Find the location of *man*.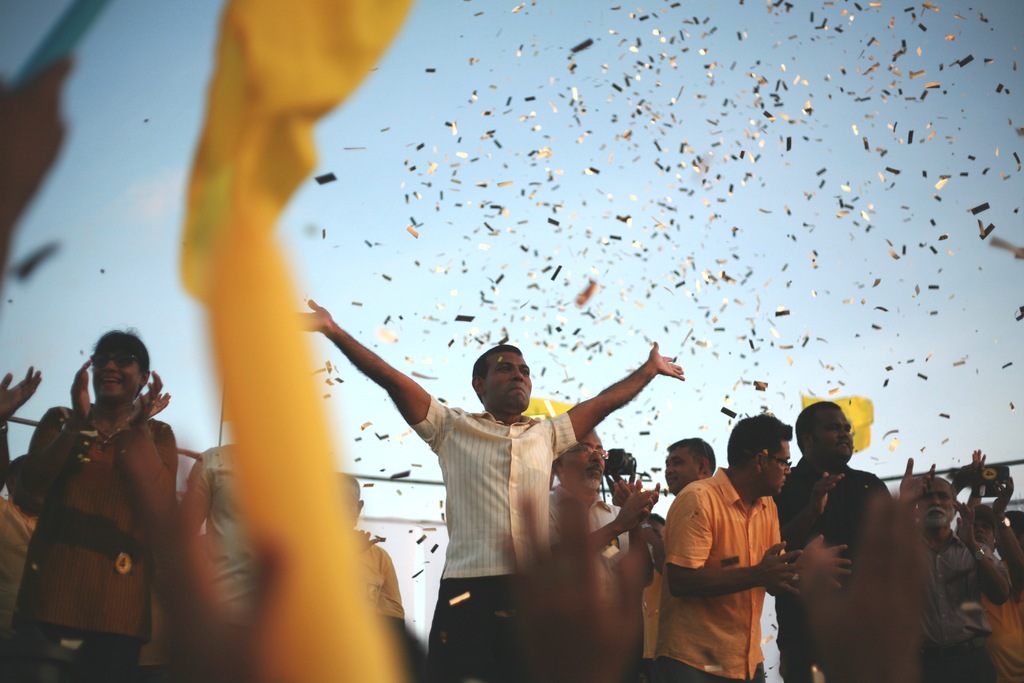
Location: Rect(655, 409, 858, 680).
